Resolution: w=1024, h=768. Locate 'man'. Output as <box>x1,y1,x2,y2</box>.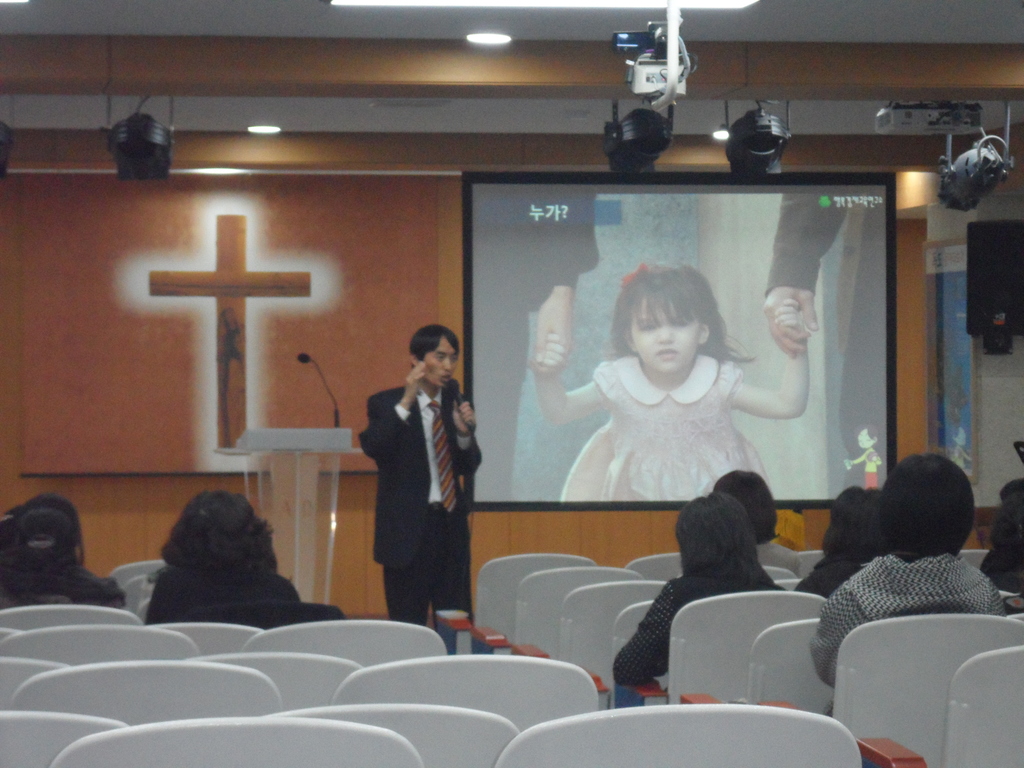
<box>356,329,481,643</box>.
